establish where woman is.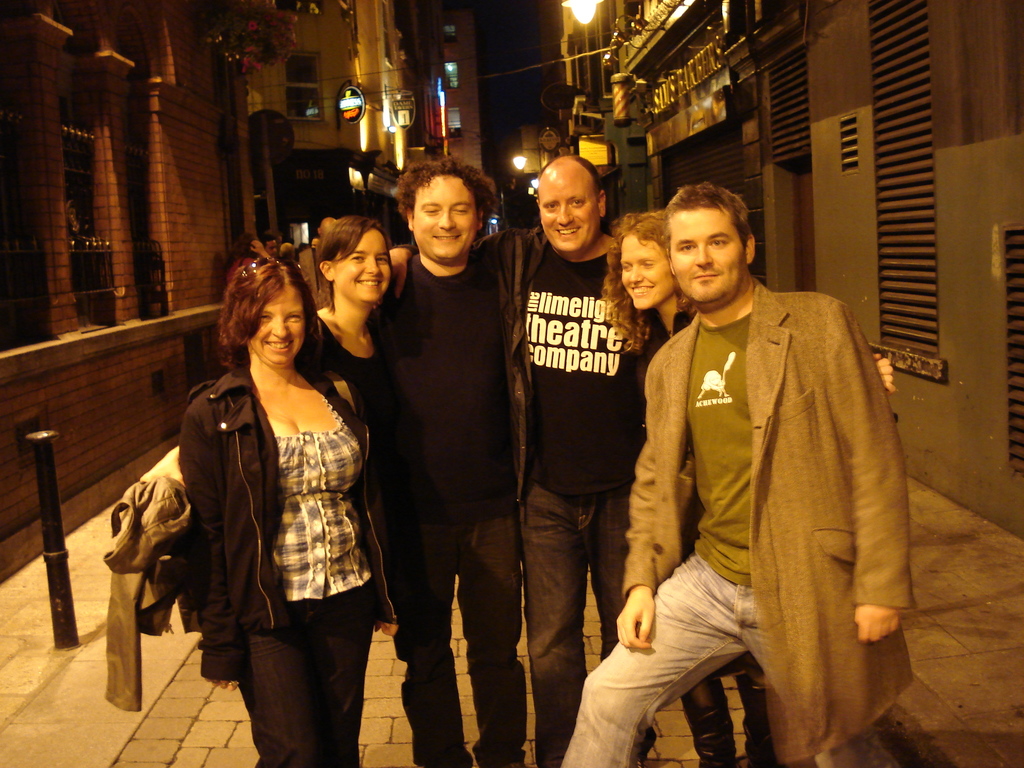
Established at [x1=602, y1=208, x2=776, y2=767].
